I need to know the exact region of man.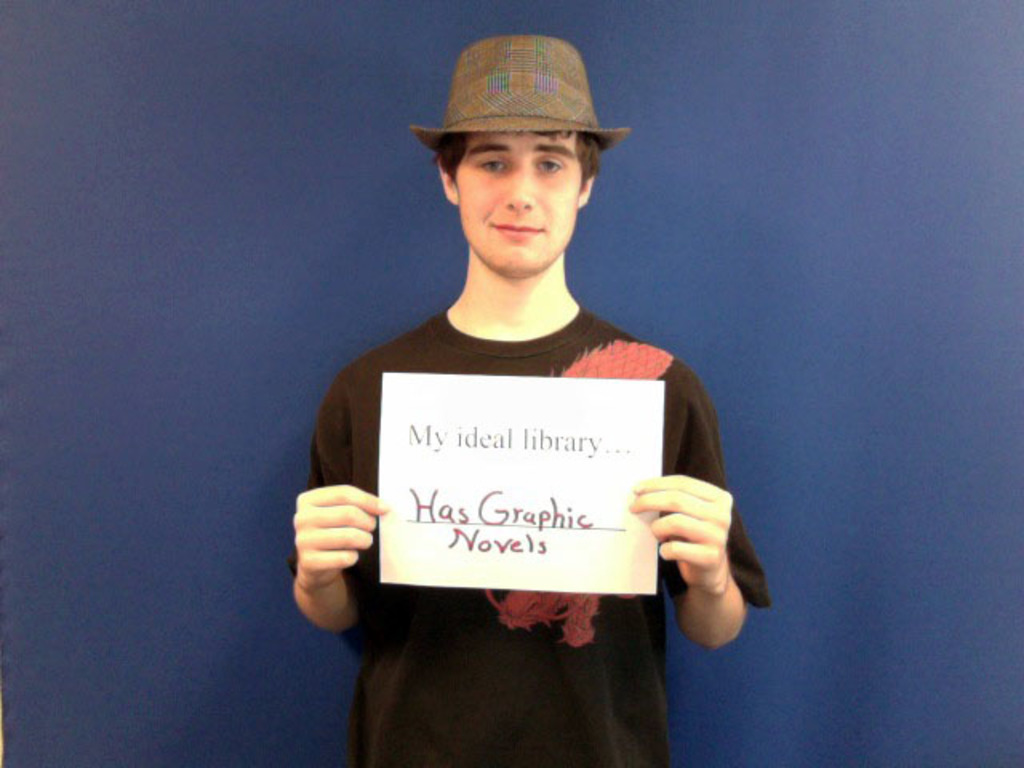
Region: detection(227, 10, 771, 710).
